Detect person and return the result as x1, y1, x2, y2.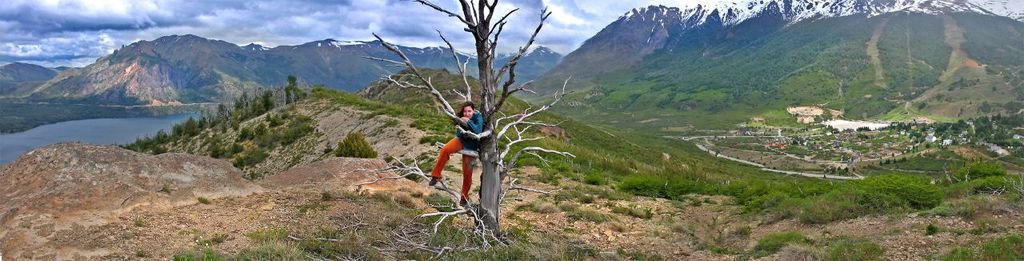
423, 103, 485, 207.
